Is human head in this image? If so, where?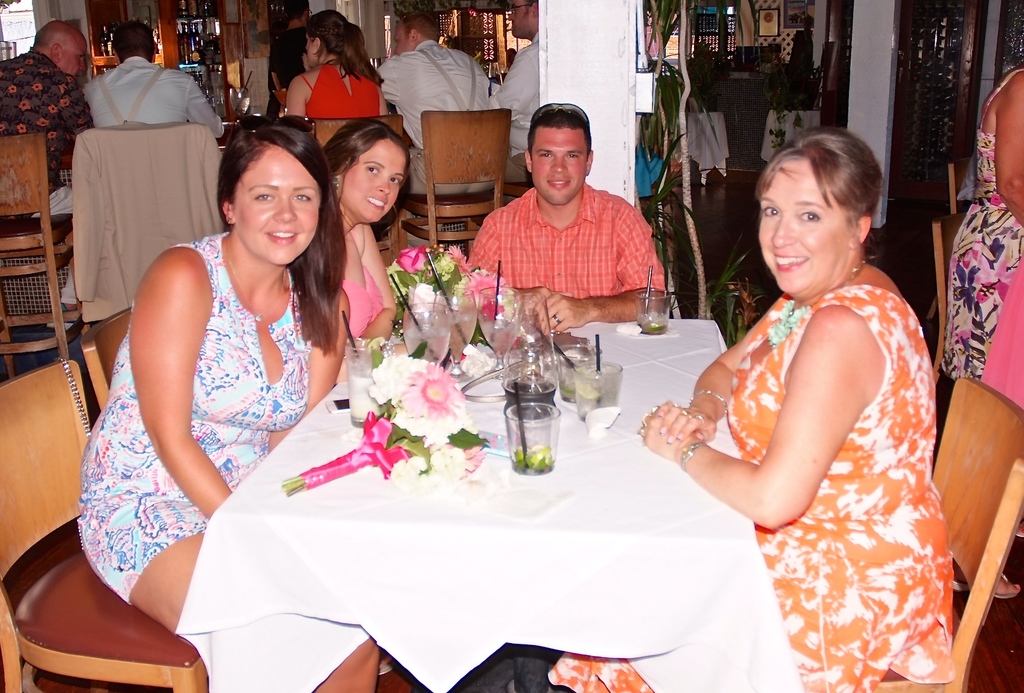
Yes, at select_region(388, 14, 438, 53).
